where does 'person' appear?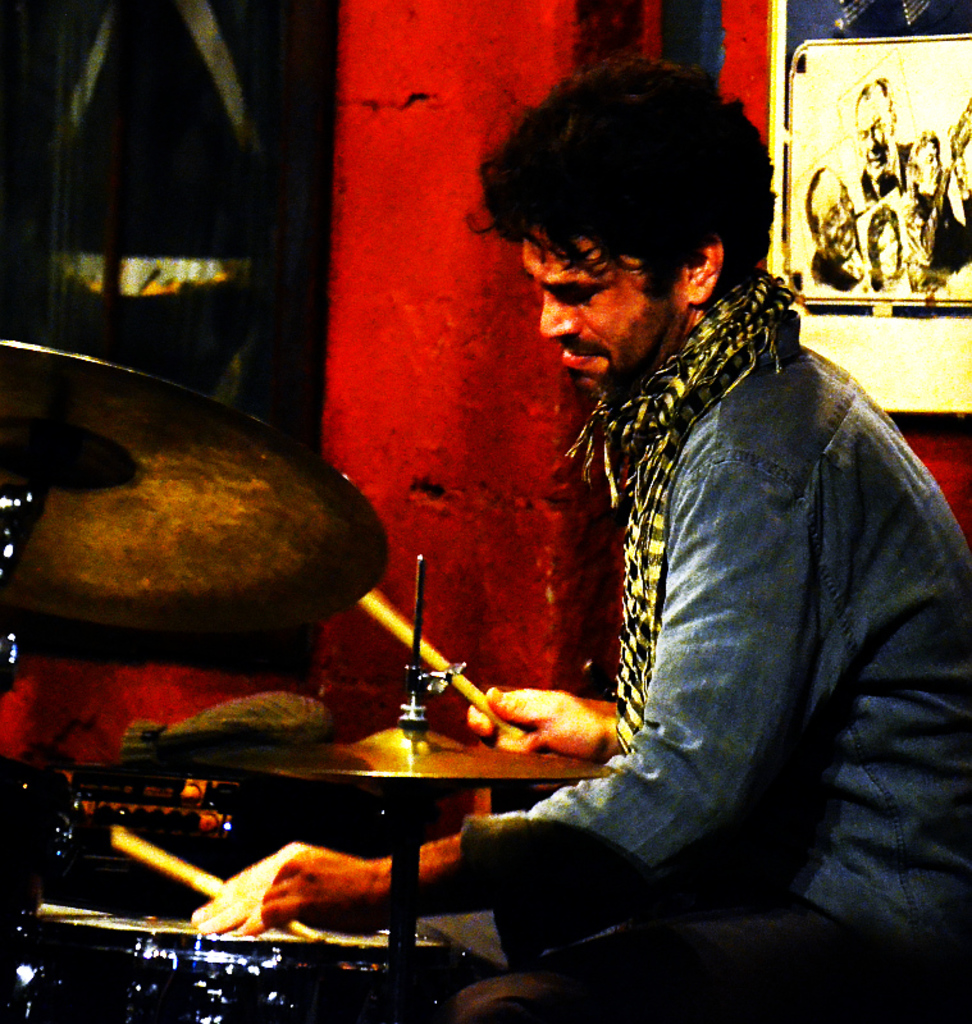
Appears at box(872, 204, 914, 293).
